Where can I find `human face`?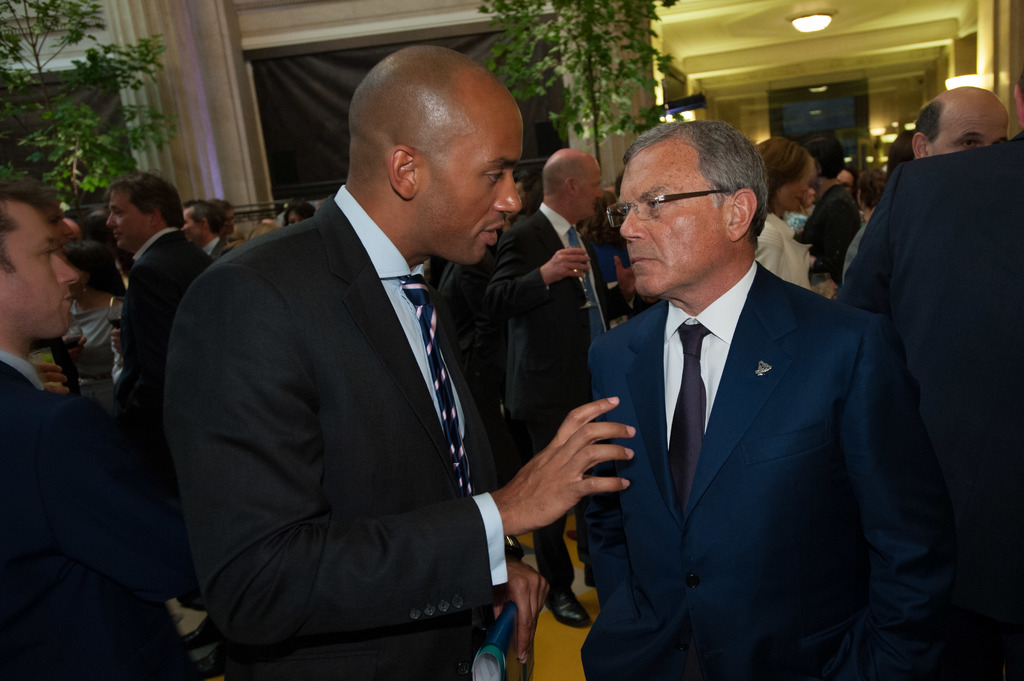
You can find it at [620,141,728,301].
